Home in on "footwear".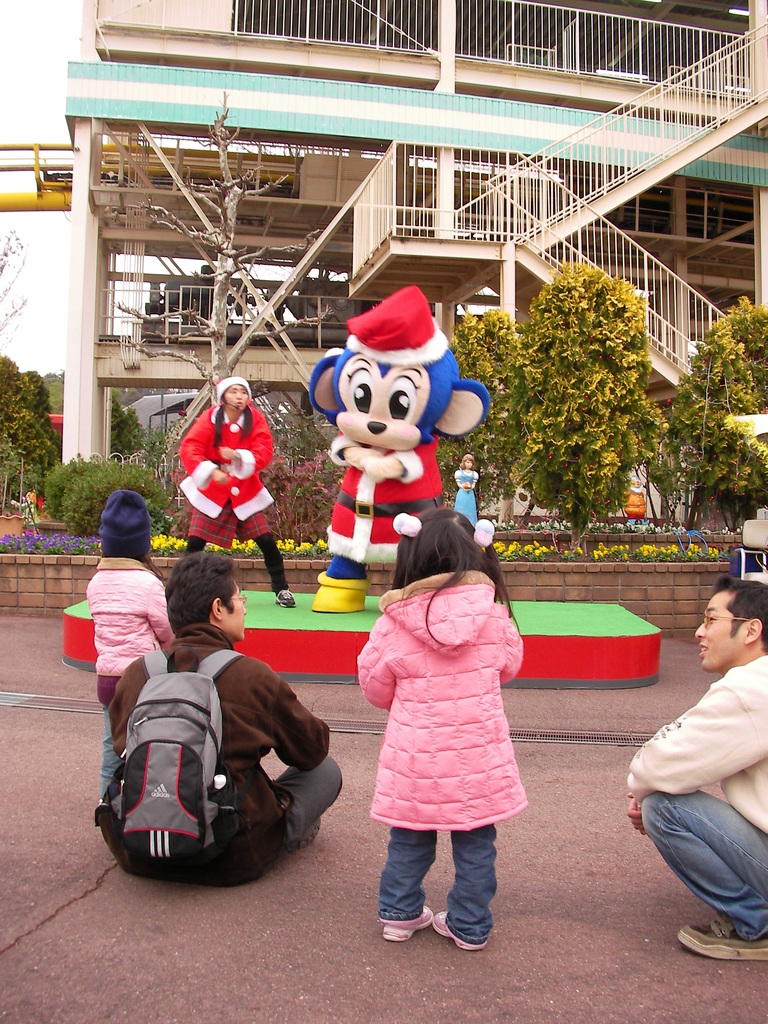
Homed in at [left=675, top=918, right=767, bottom=961].
